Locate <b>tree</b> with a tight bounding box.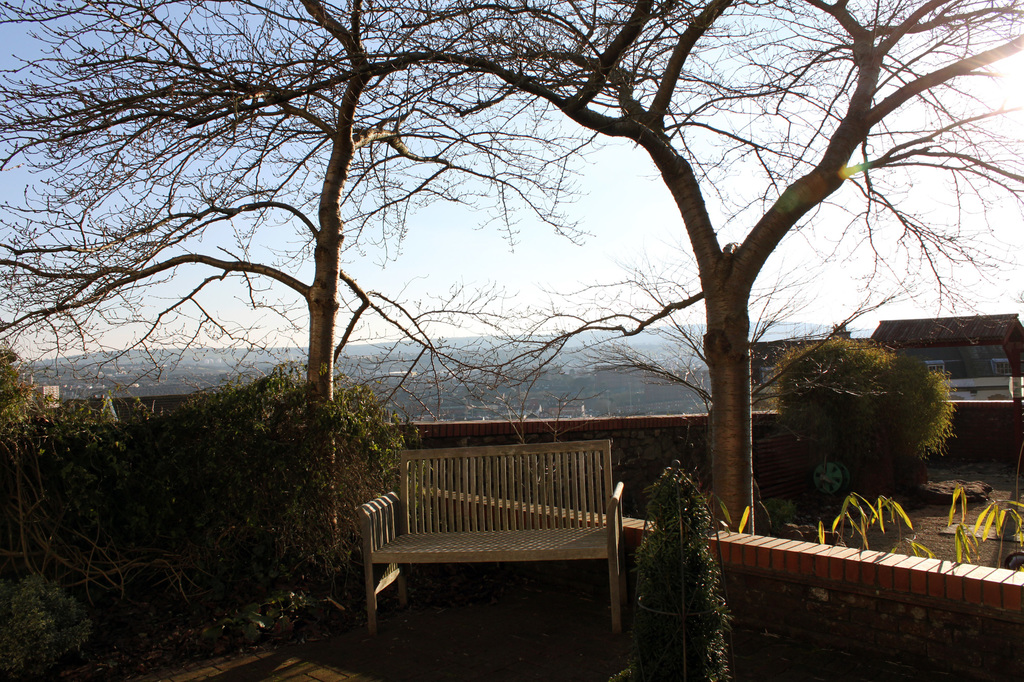
0/0/699/633.
